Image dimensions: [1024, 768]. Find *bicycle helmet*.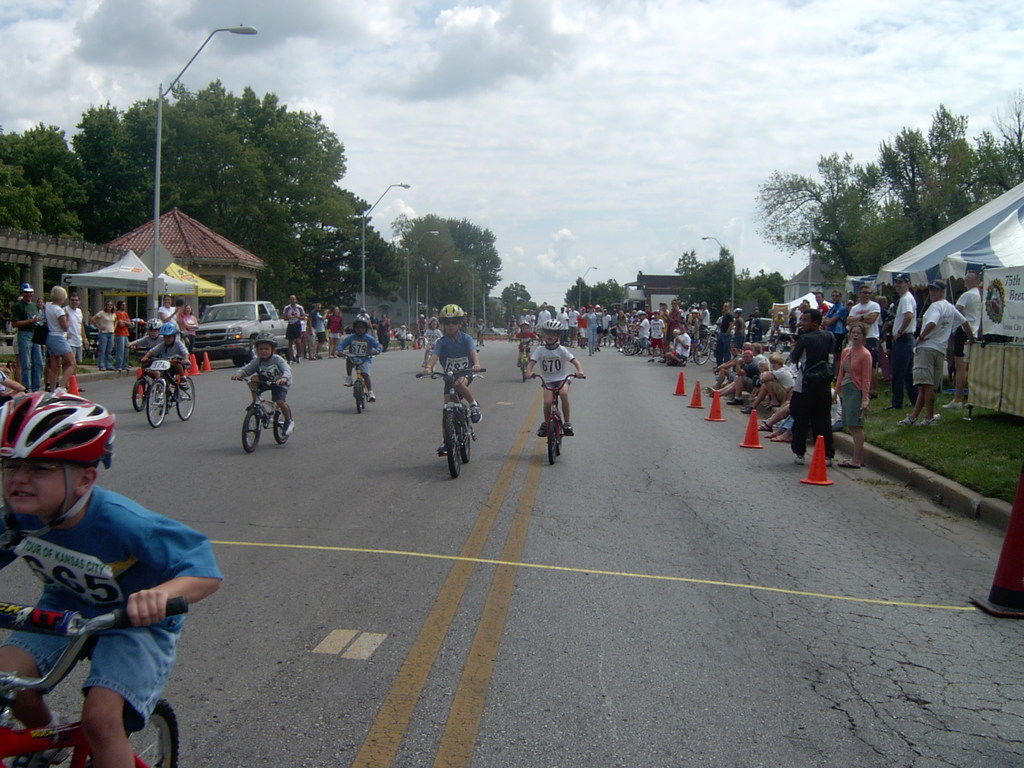
353, 316, 366, 326.
